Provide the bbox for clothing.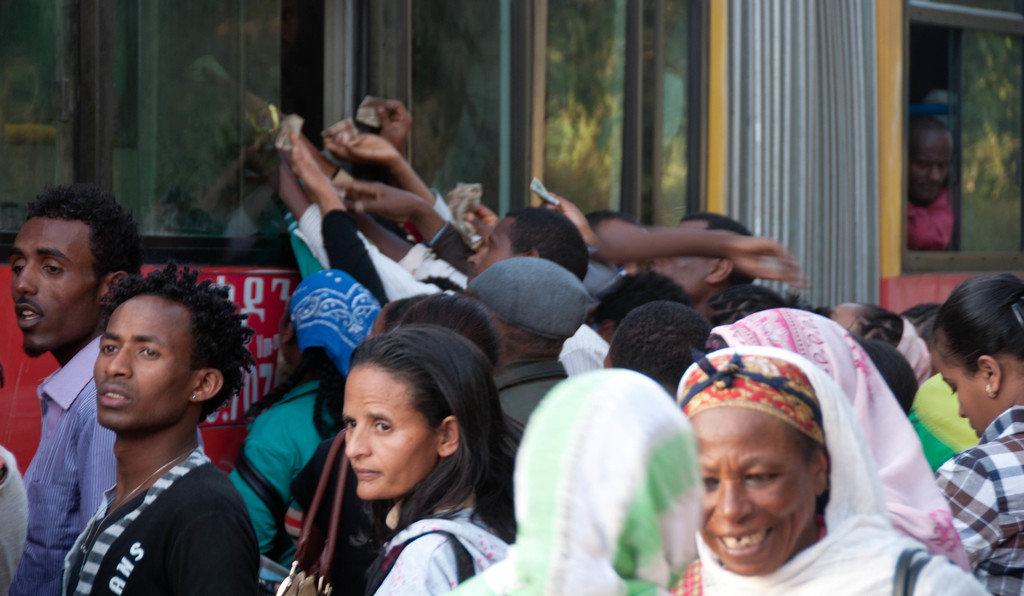
Rect(913, 369, 984, 456).
